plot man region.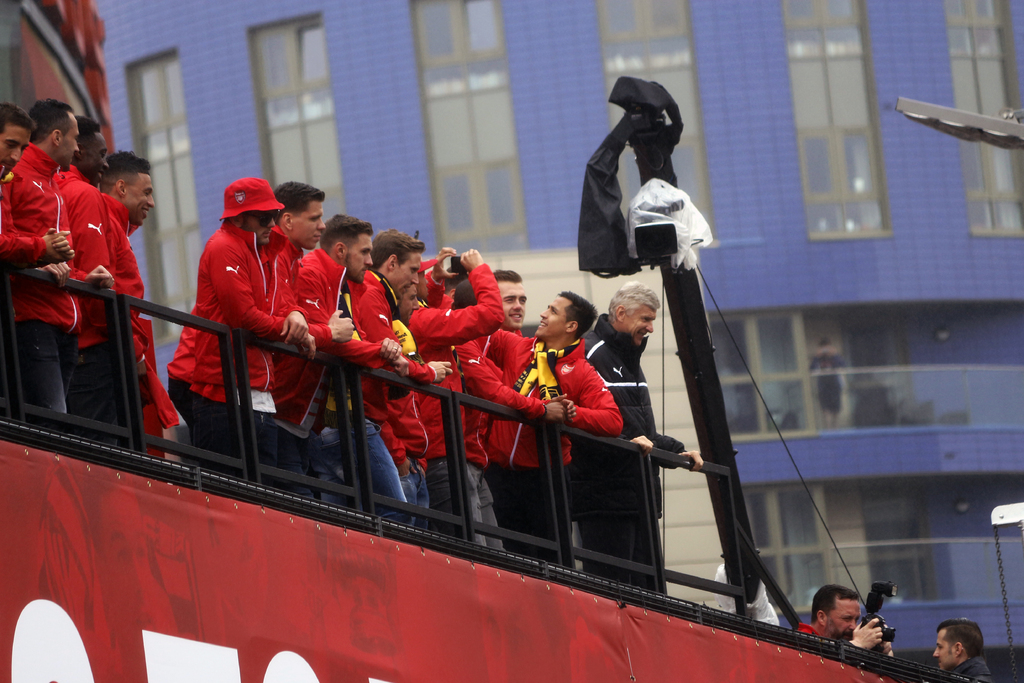
Plotted at x1=0, y1=103, x2=73, y2=269.
